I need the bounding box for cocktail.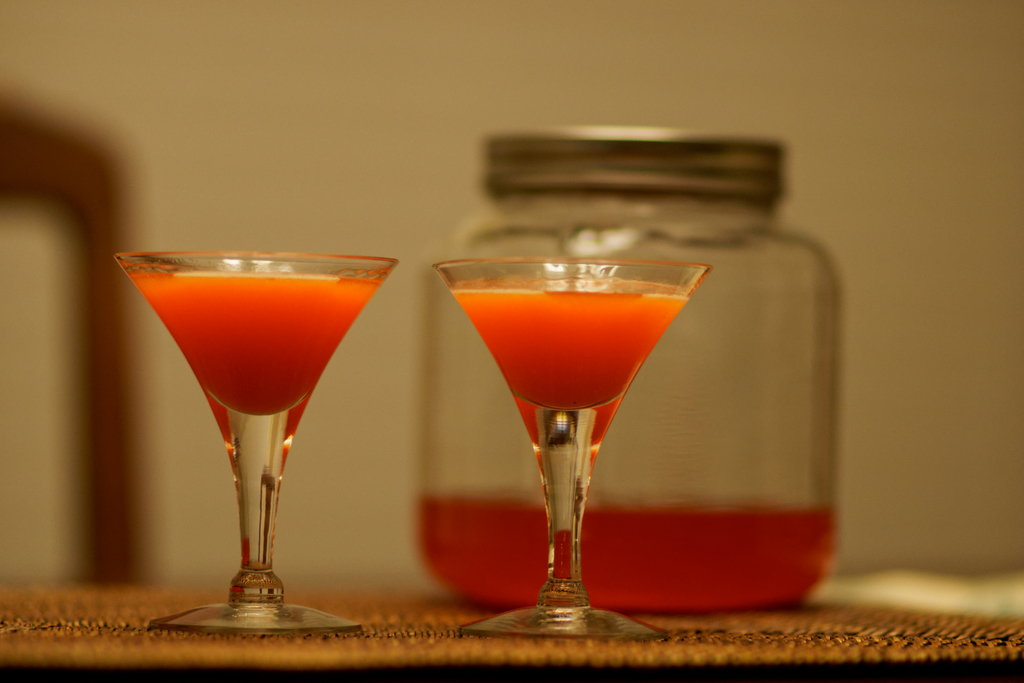
Here it is: rect(107, 251, 403, 634).
